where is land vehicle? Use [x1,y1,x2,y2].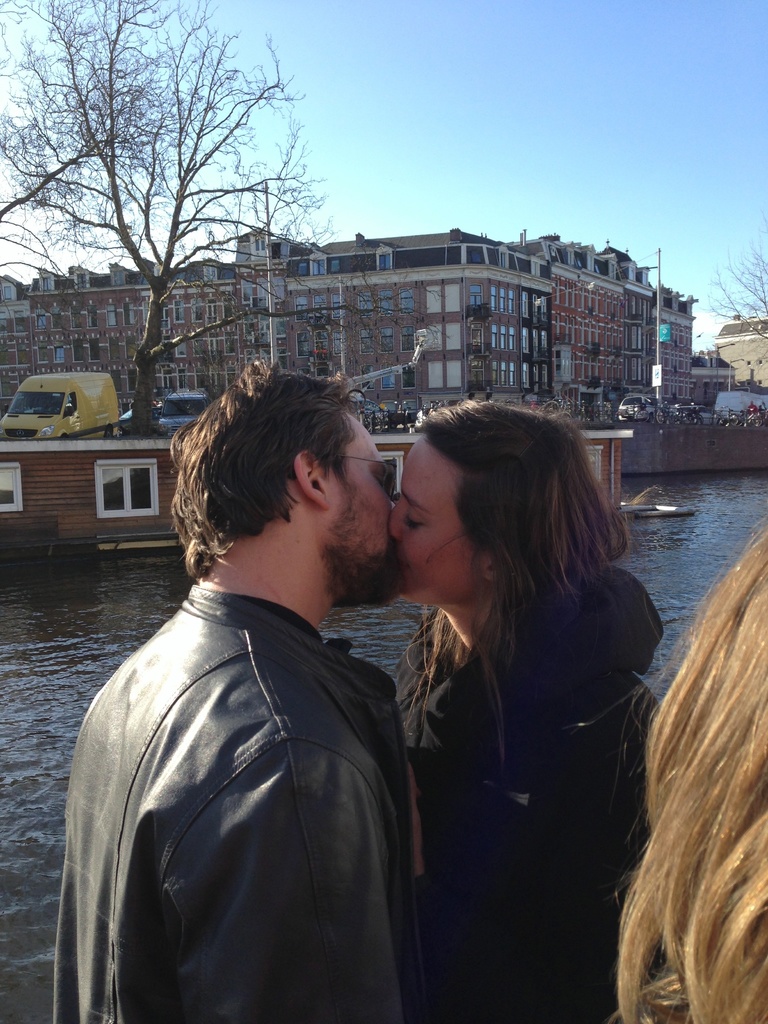
[161,388,210,439].
